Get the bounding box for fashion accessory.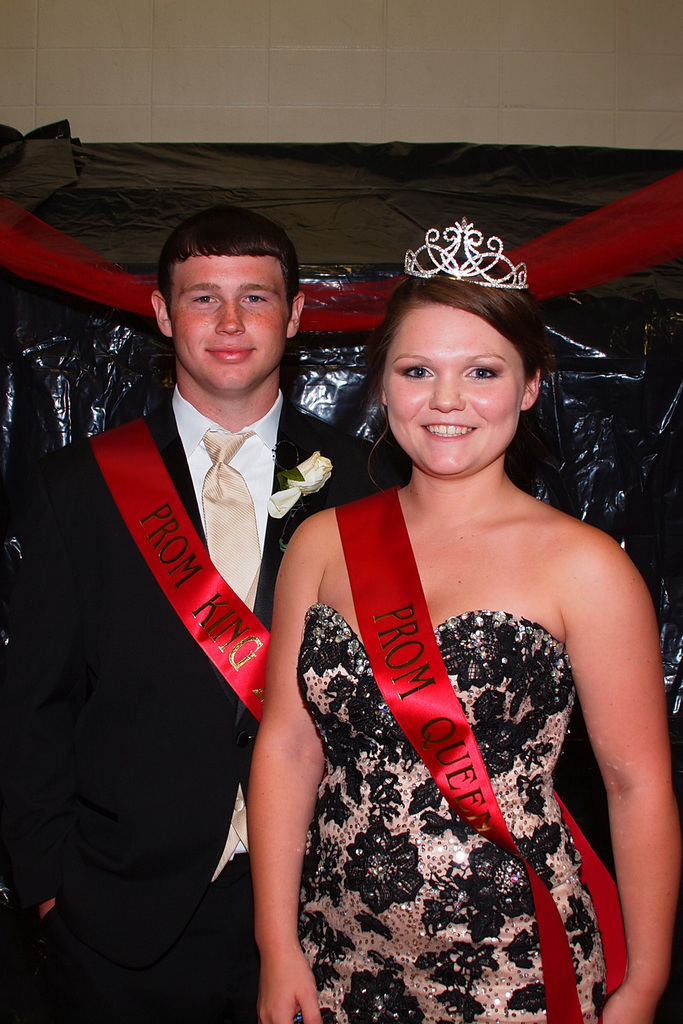
[195,421,265,881].
